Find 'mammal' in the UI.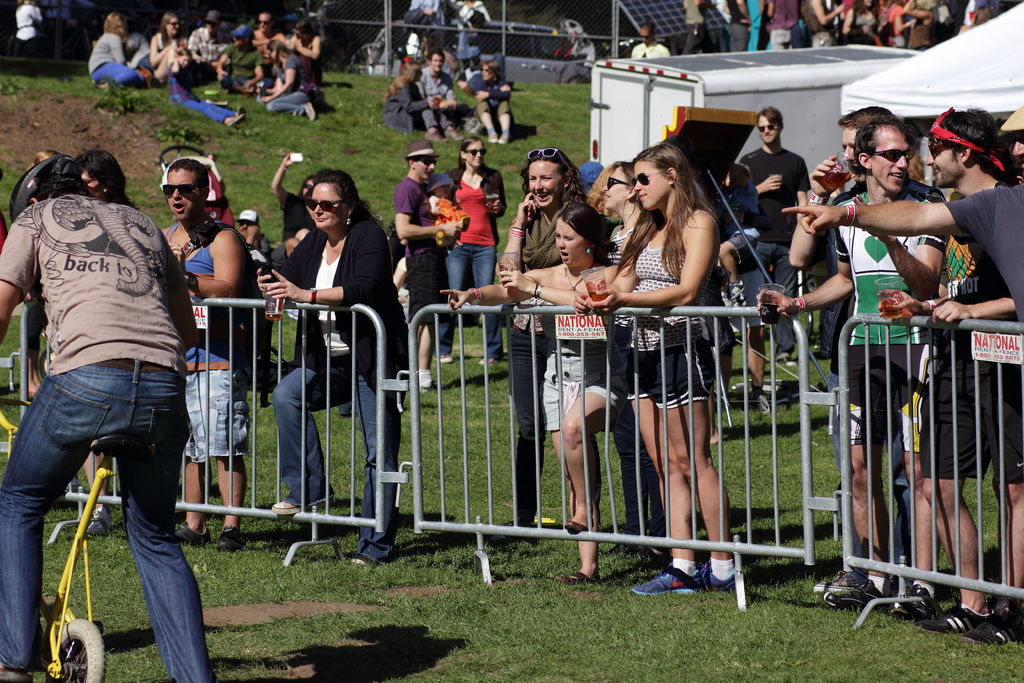
UI element at [left=492, top=139, right=609, bottom=547].
